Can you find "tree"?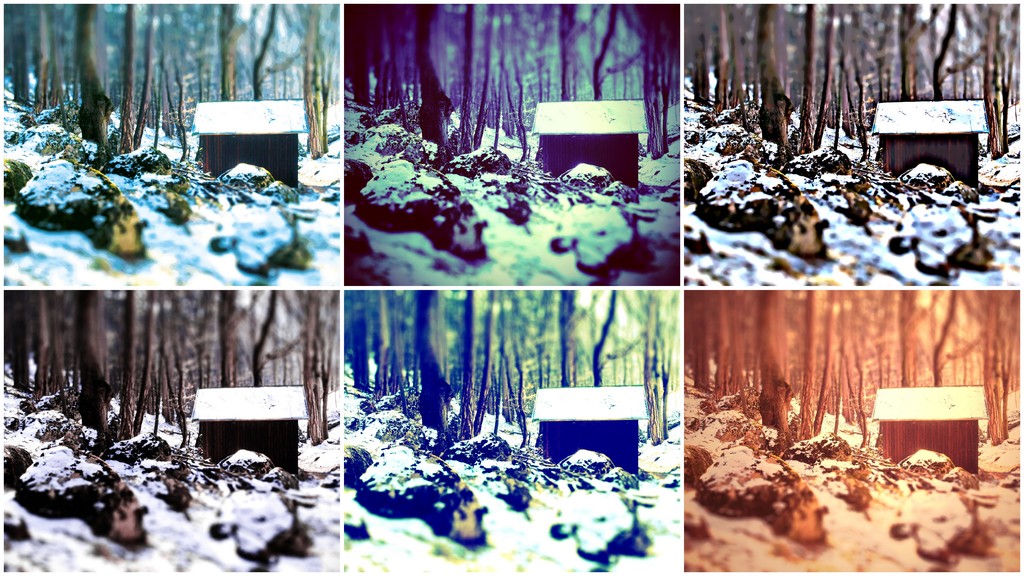
Yes, bounding box: 911:289:972:388.
